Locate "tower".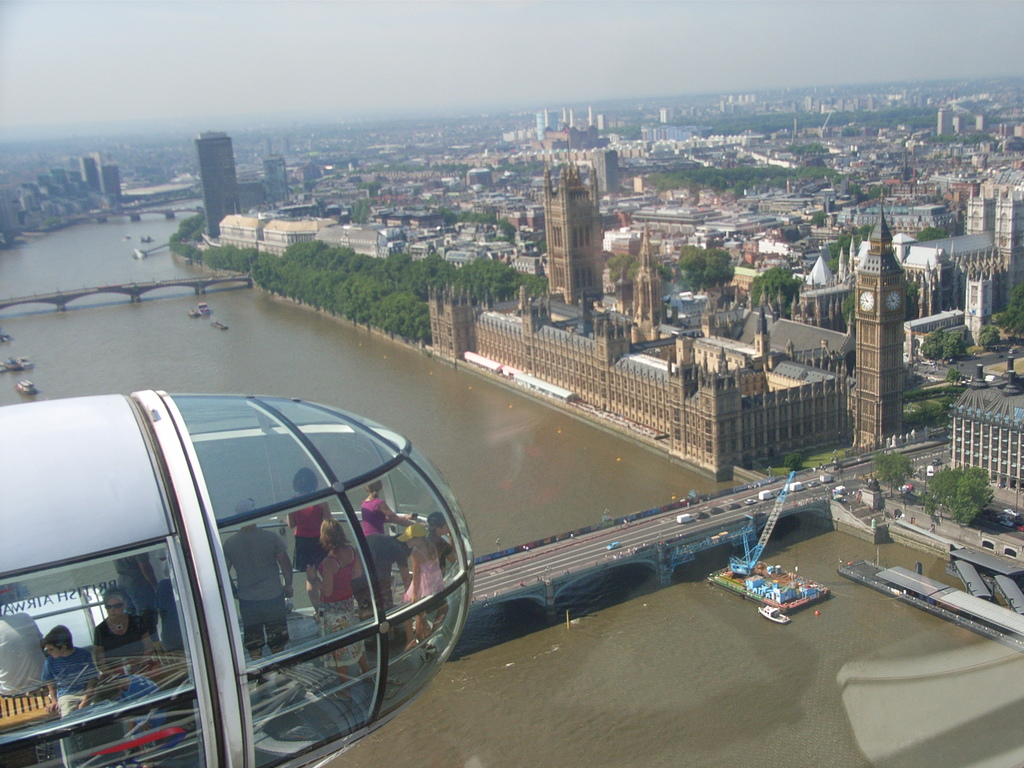
Bounding box: 851:205:906:447.
